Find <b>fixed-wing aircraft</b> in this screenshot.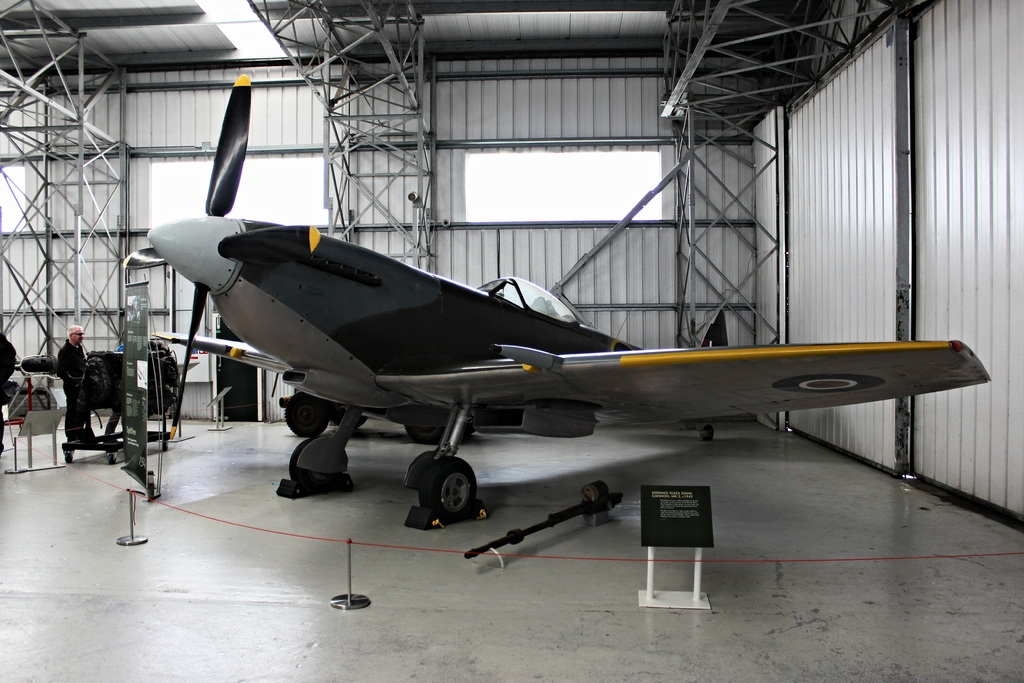
The bounding box for <b>fixed-wing aircraft</b> is (115, 65, 997, 536).
